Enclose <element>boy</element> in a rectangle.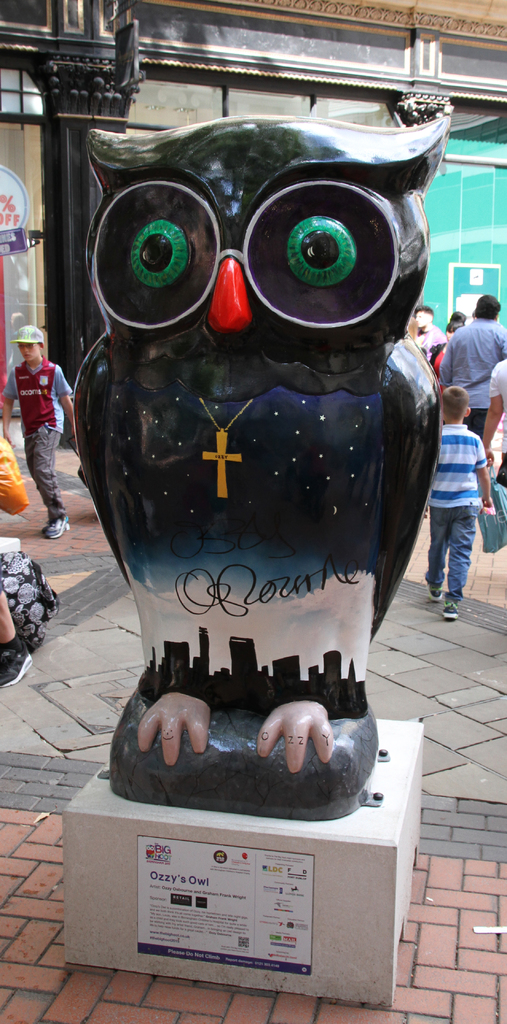
x1=423, y1=380, x2=497, y2=622.
